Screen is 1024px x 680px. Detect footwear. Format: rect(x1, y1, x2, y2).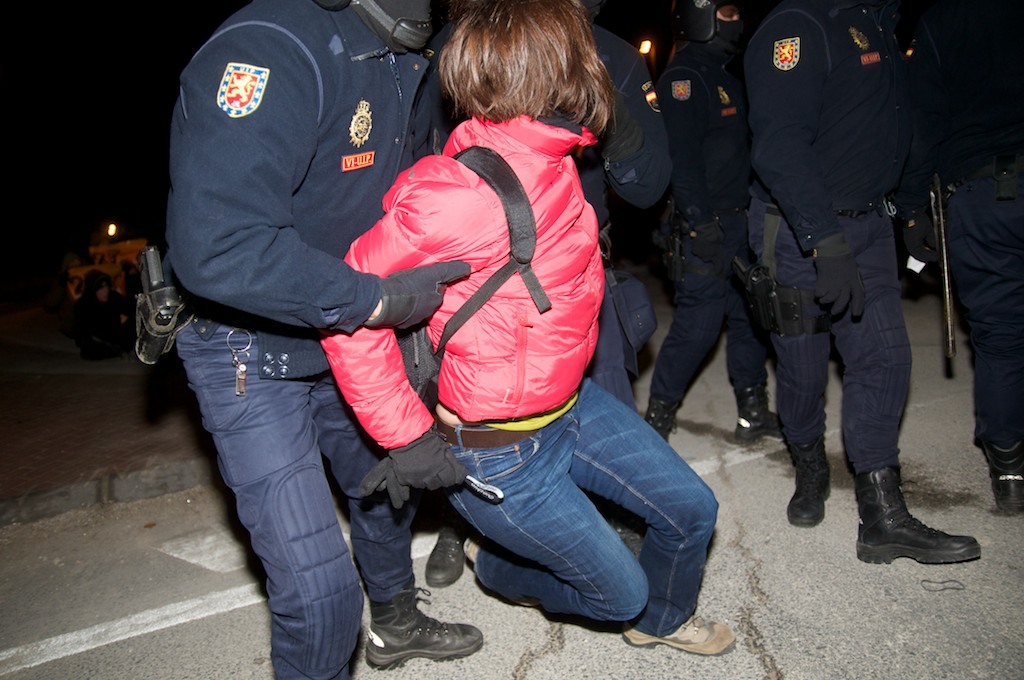
rect(641, 392, 690, 441).
